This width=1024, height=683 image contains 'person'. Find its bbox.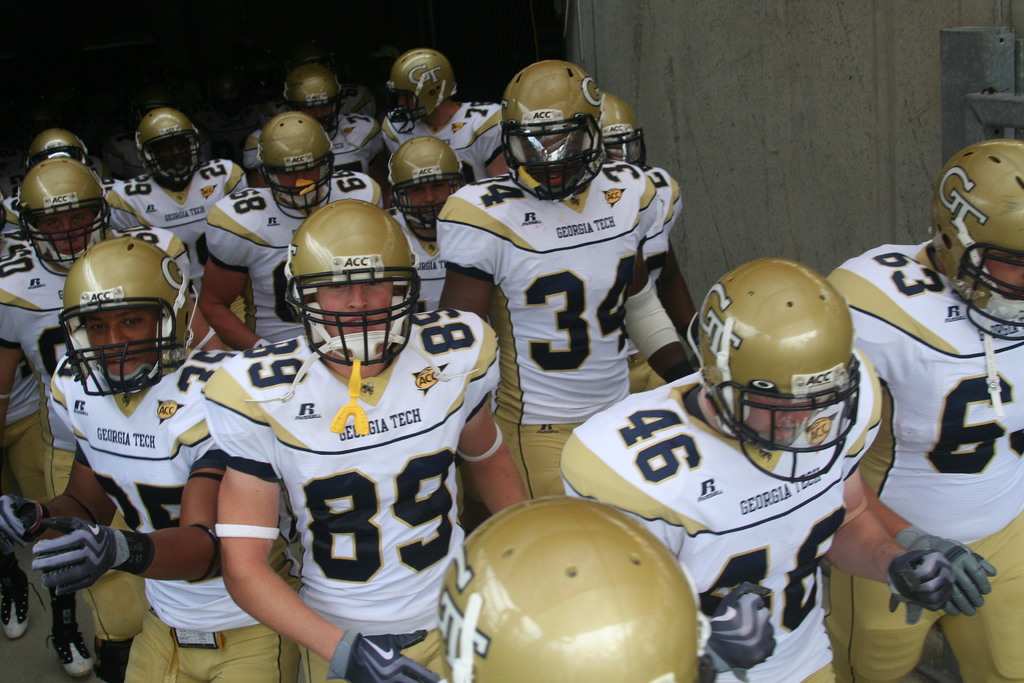
591,90,701,283.
